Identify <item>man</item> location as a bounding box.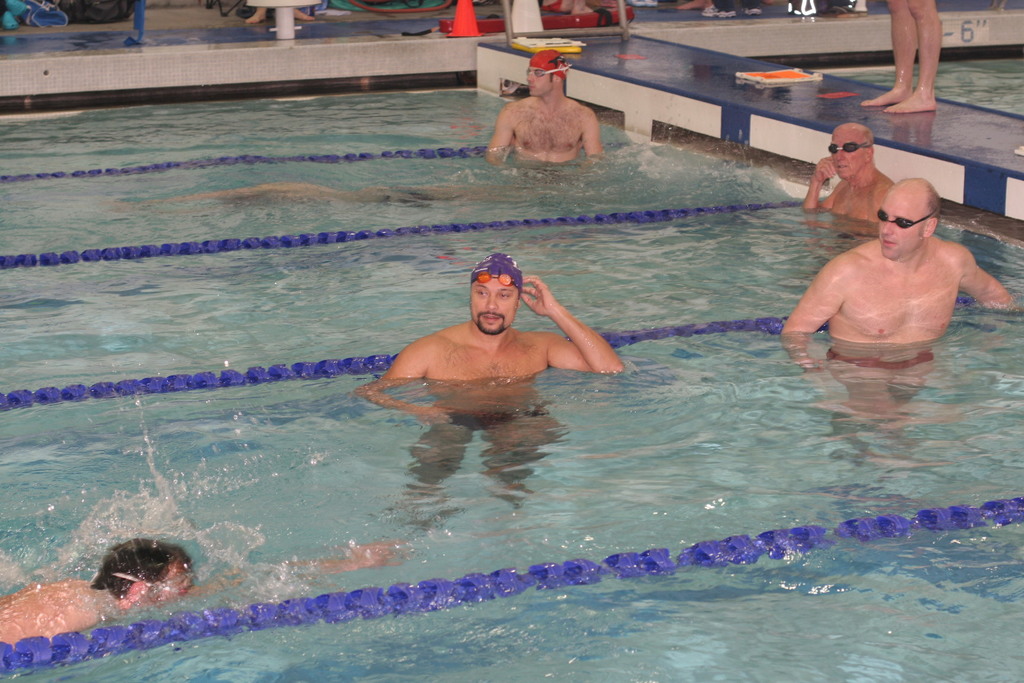
(0,539,413,652).
